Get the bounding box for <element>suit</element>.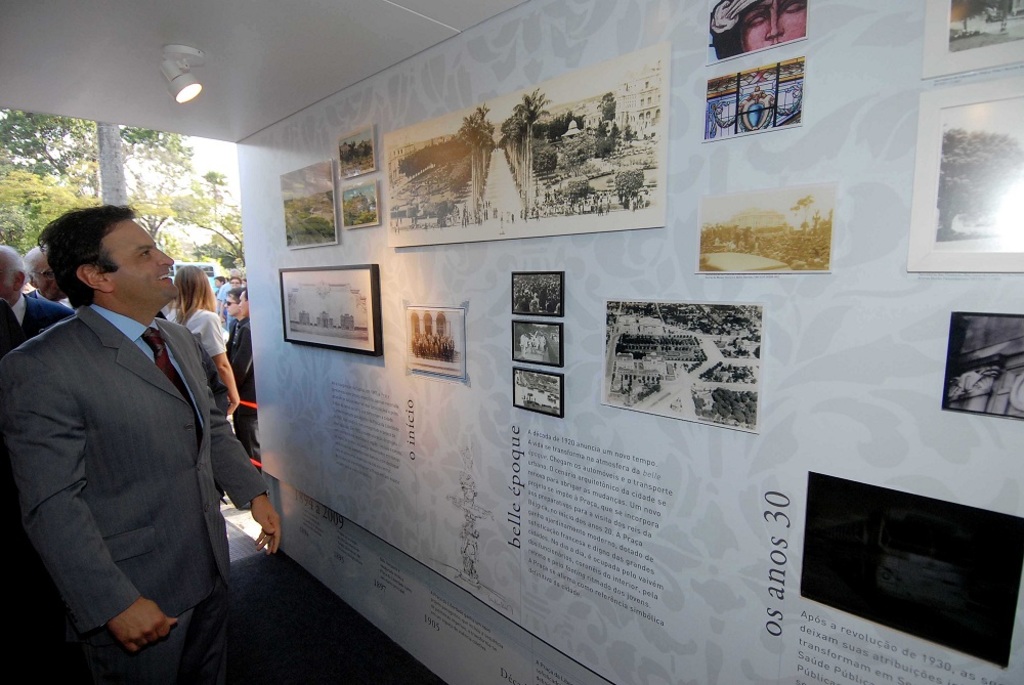
{"x1": 27, "y1": 290, "x2": 74, "y2": 311}.
